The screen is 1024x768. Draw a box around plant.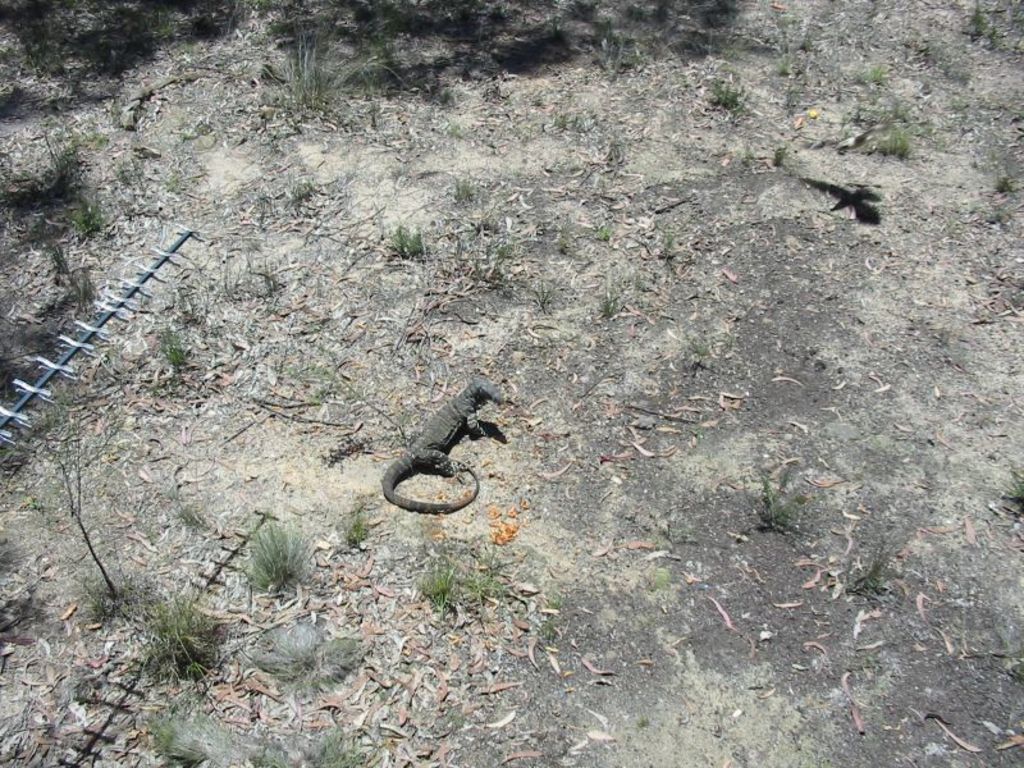
(47, 238, 93, 308).
